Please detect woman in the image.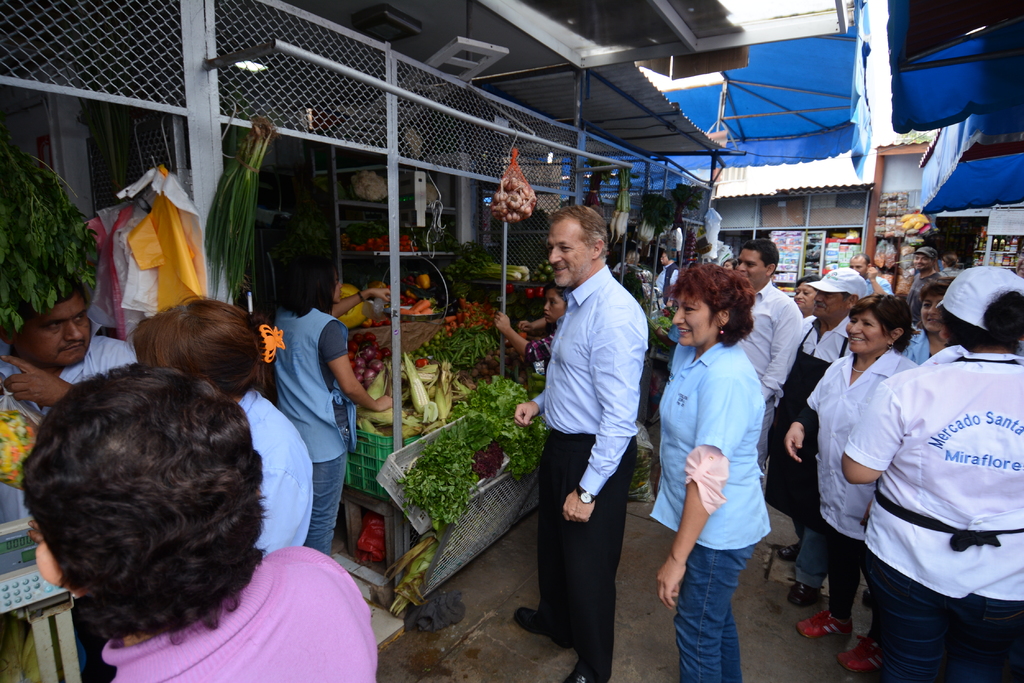
(652, 247, 676, 310).
